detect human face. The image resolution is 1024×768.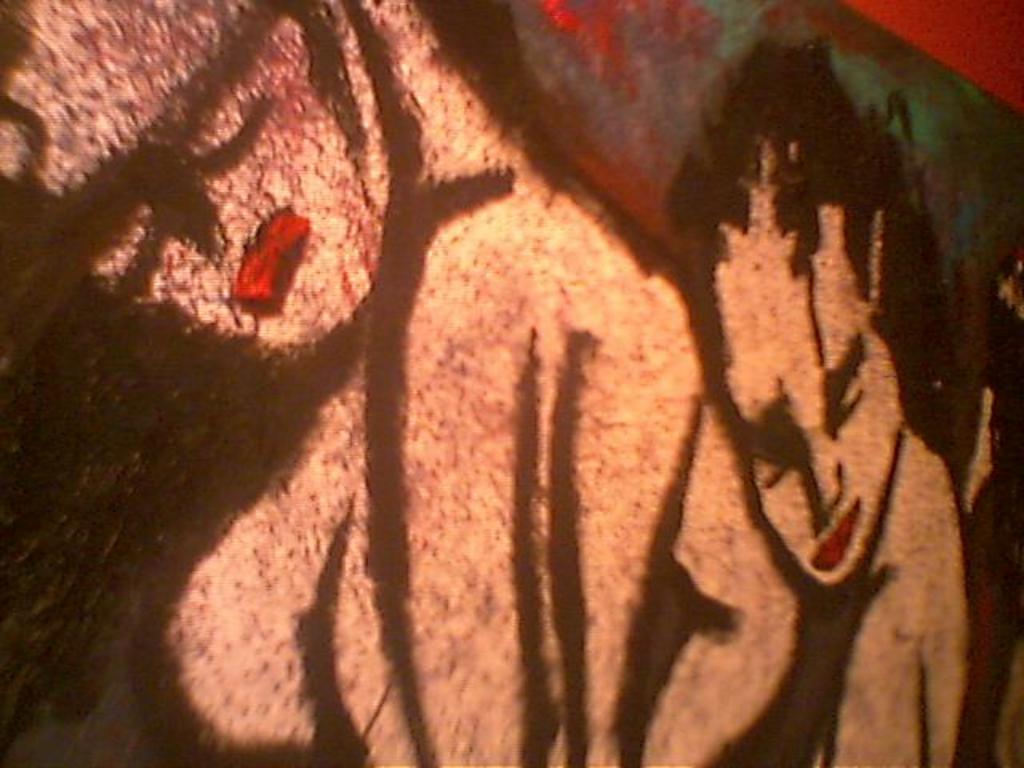
rect(728, 210, 904, 571).
